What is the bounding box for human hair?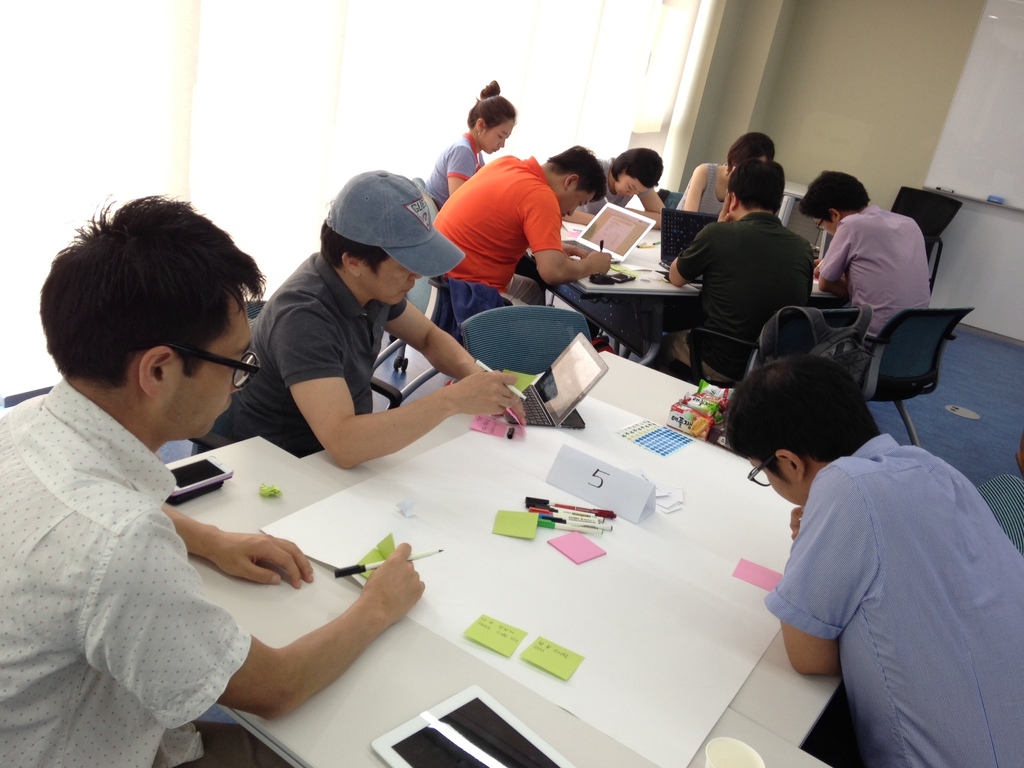
721/351/884/484.
